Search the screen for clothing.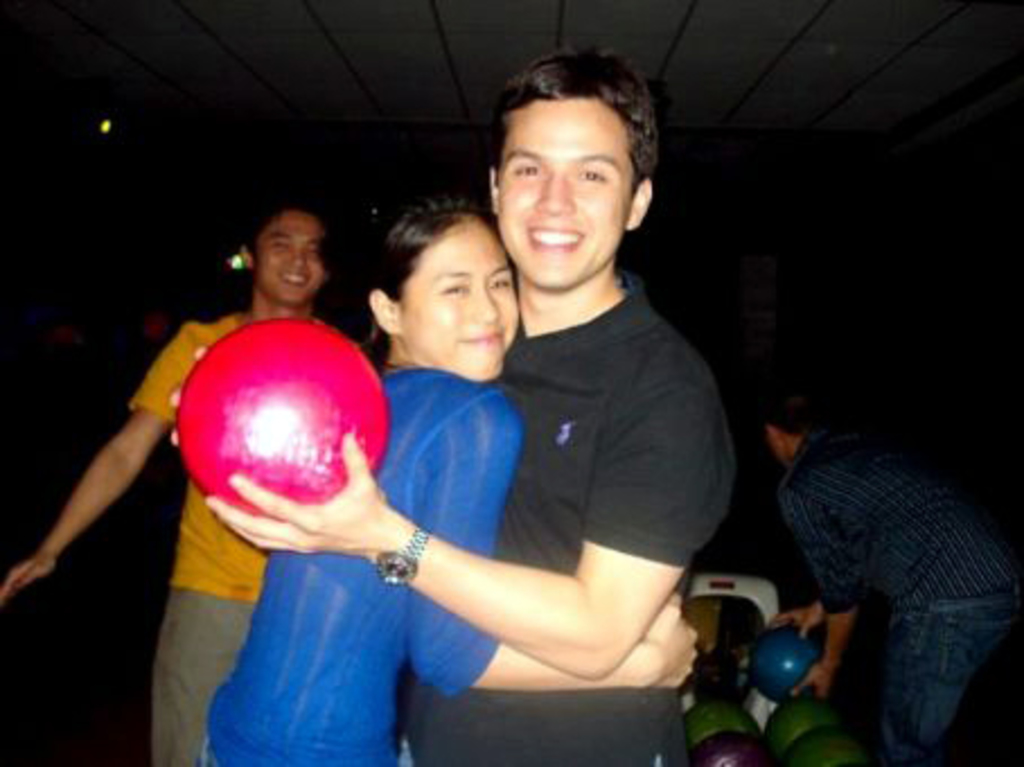
Found at left=747, top=377, right=1013, bottom=749.
